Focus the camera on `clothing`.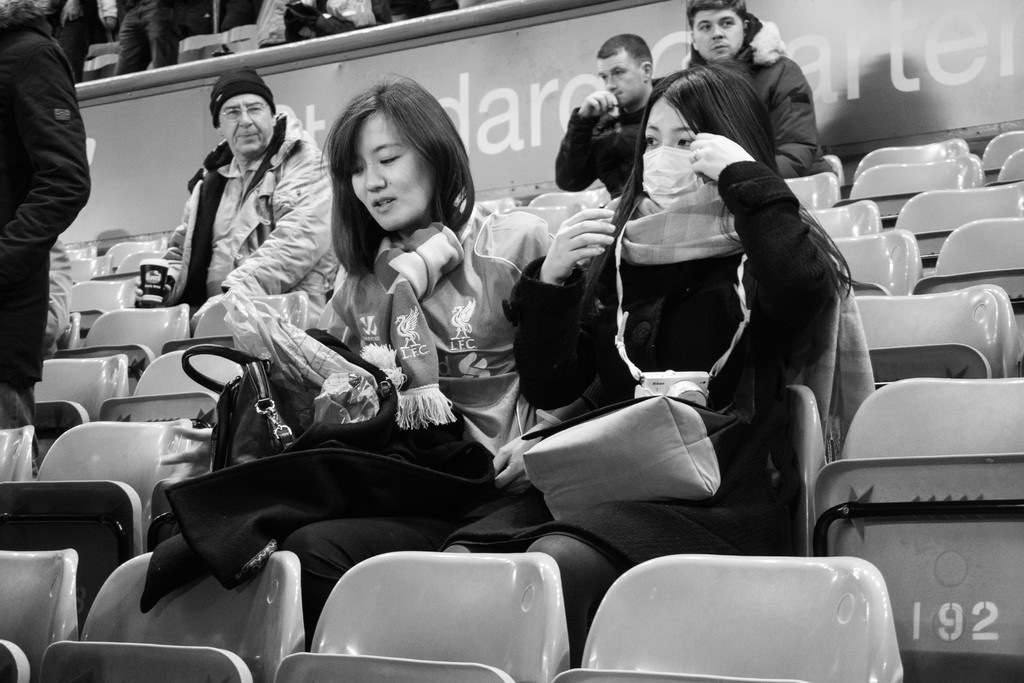
Focus region: rect(449, 154, 856, 564).
